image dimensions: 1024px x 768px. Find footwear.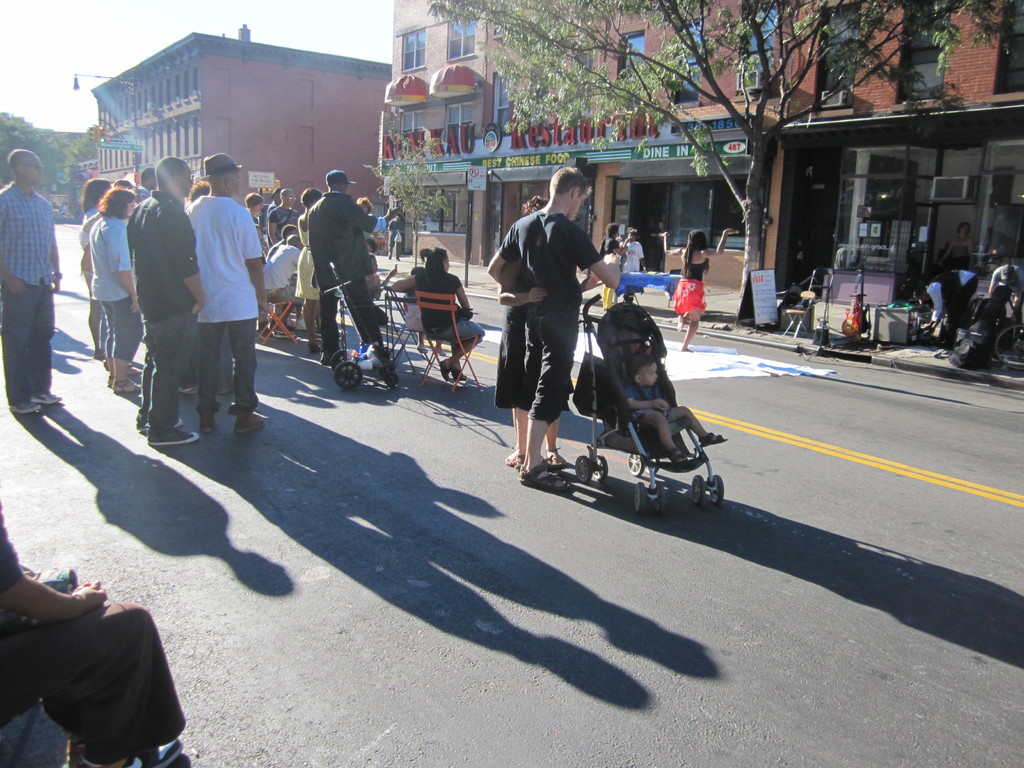
(137,419,196,442).
